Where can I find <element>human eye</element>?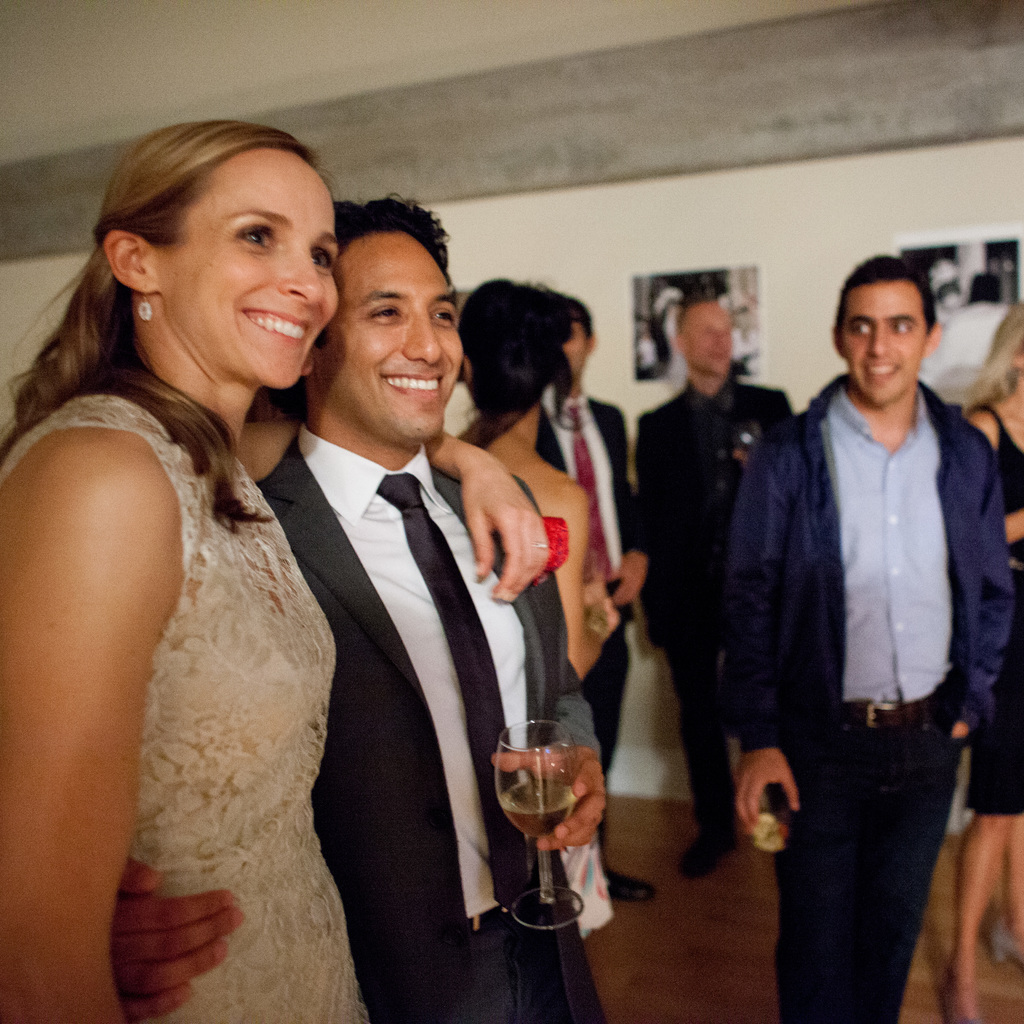
You can find it at (left=886, top=321, right=914, bottom=338).
